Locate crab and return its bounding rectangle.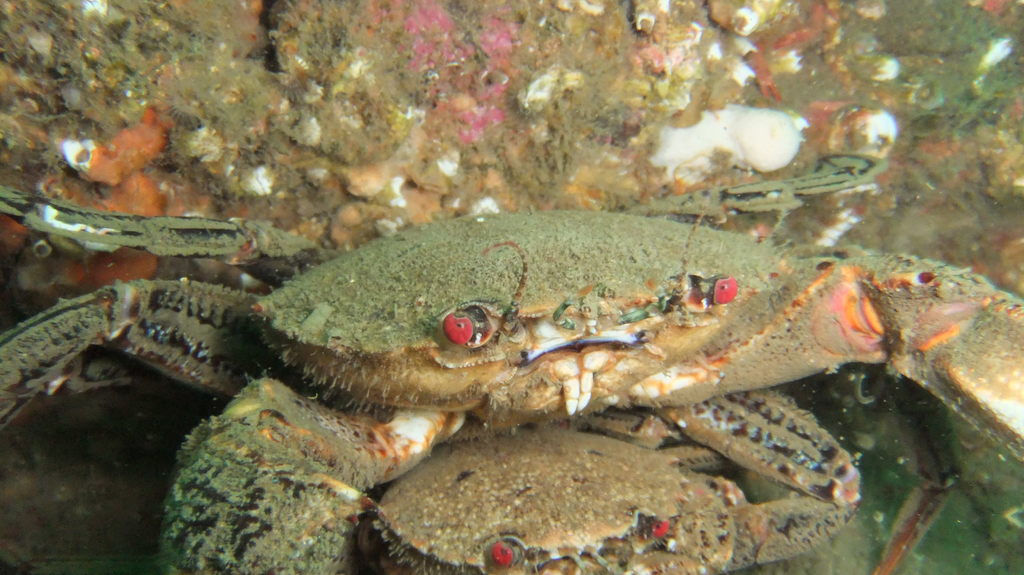
0 181 1023 574.
